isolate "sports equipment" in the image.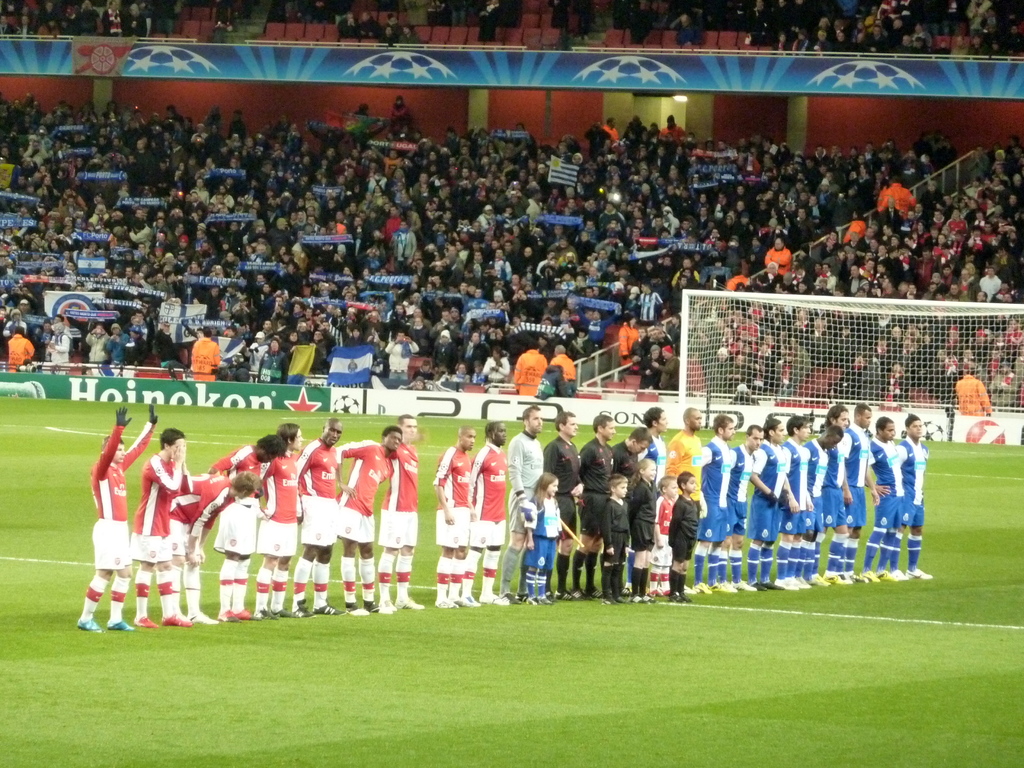
Isolated region: [313, 602, 333, 616].
